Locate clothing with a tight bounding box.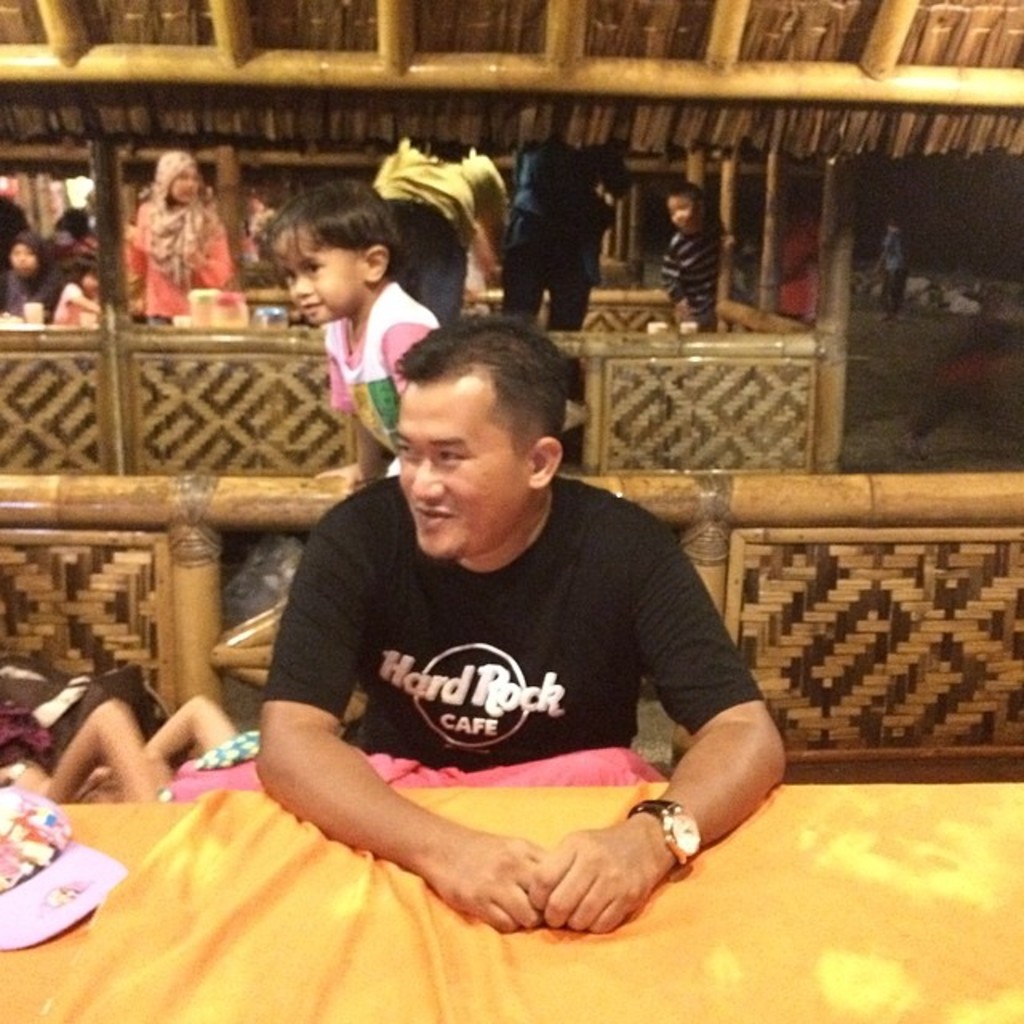
select_region(493, 128, 606, 326).
